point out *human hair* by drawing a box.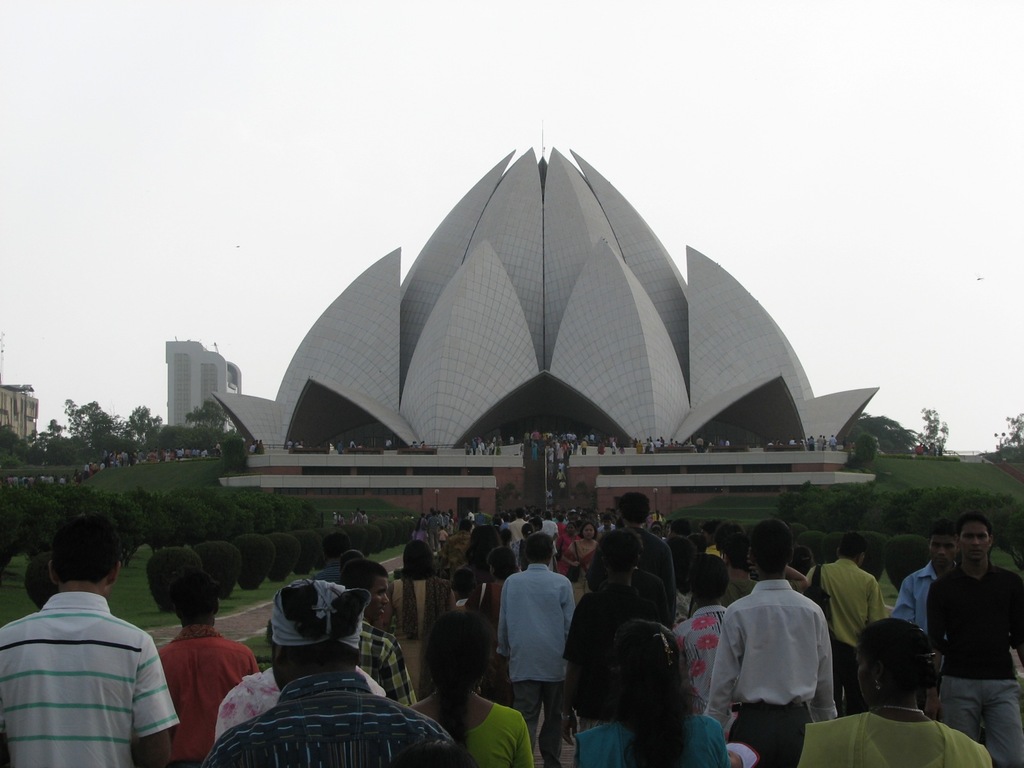
665, 534, 693, 571.
